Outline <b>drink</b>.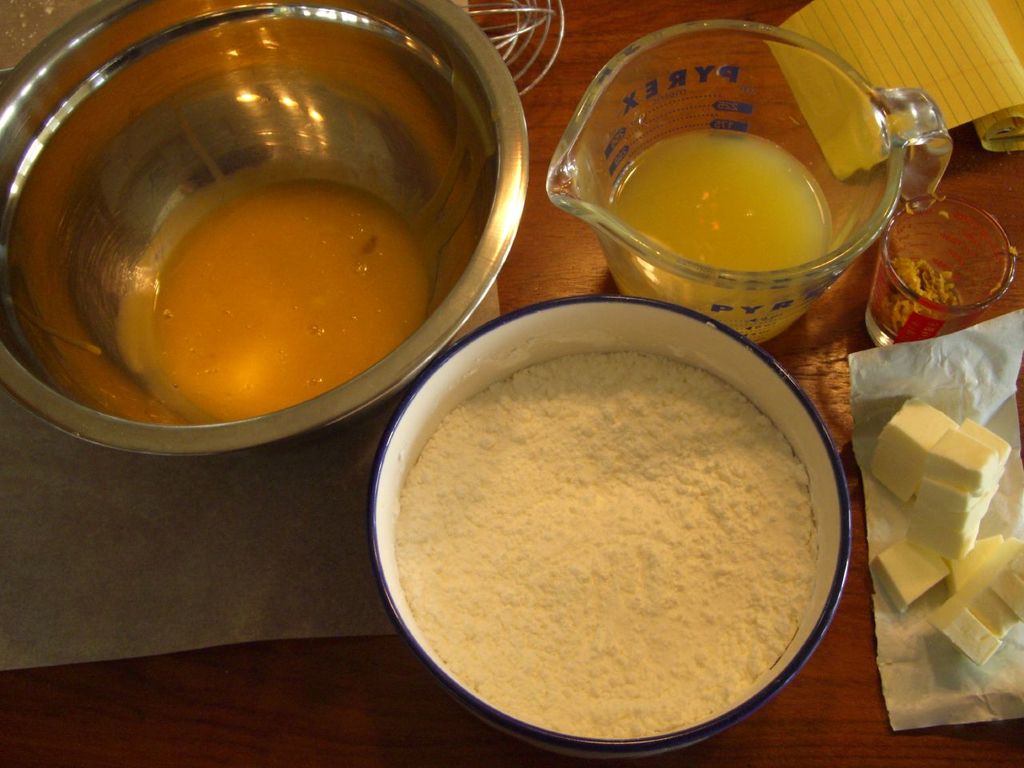
Outline: detection(609, 130, 825, 341).
